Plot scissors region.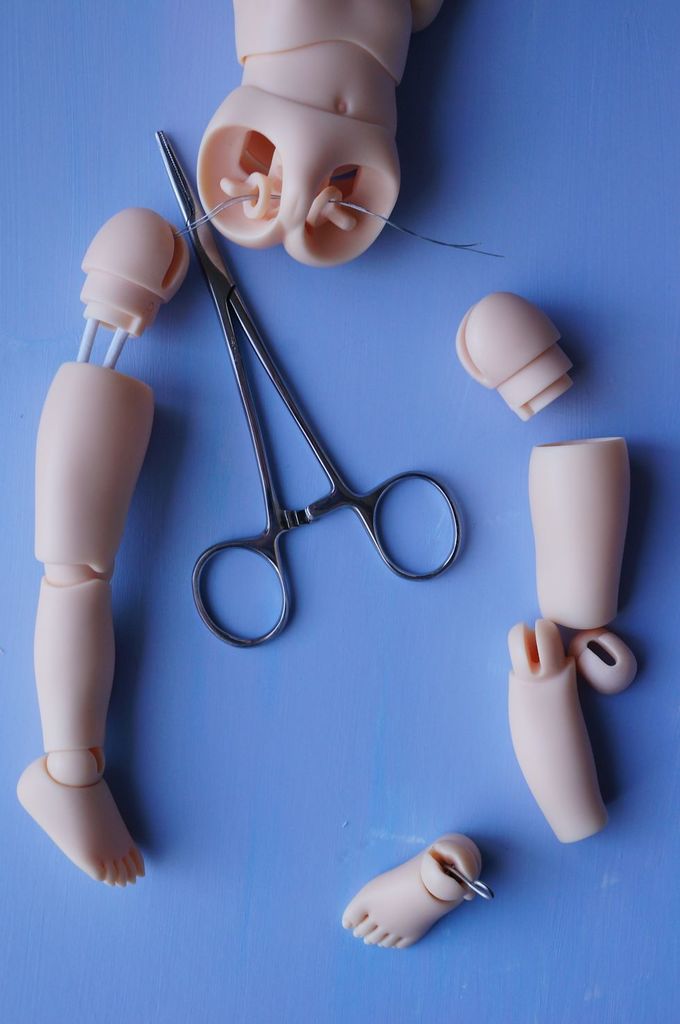
Plotted at region(153, 123, 466, 650).
